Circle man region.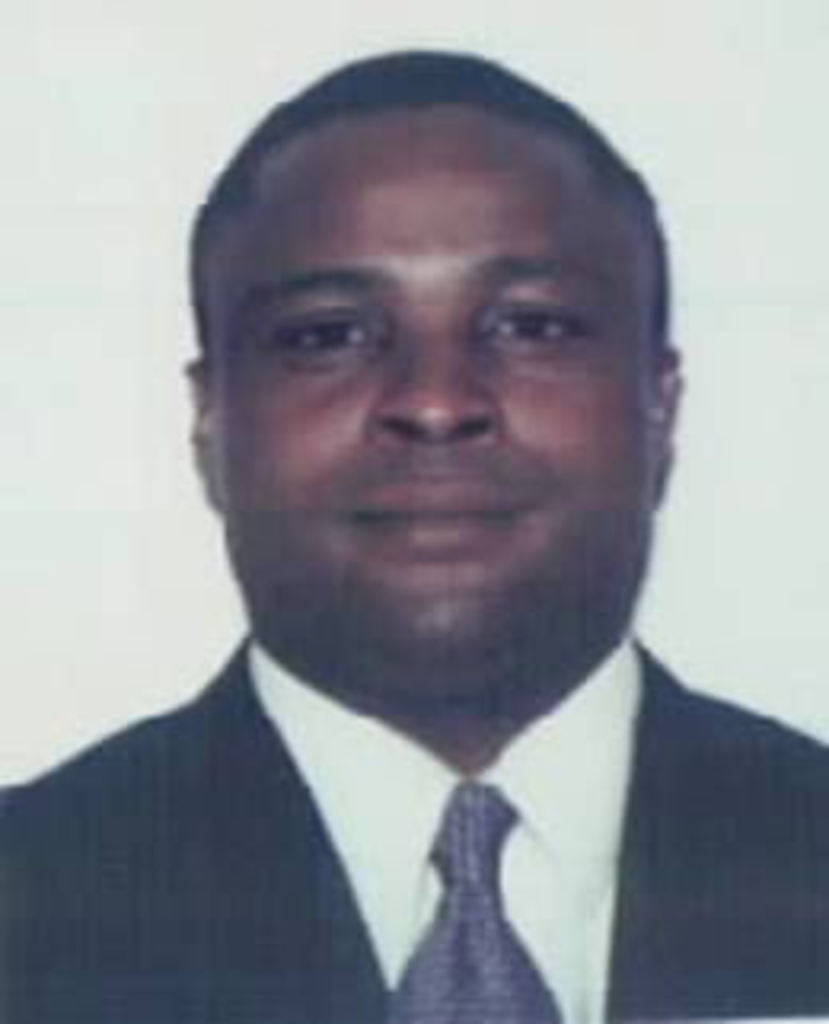
Region: (0,51,826,1021).
